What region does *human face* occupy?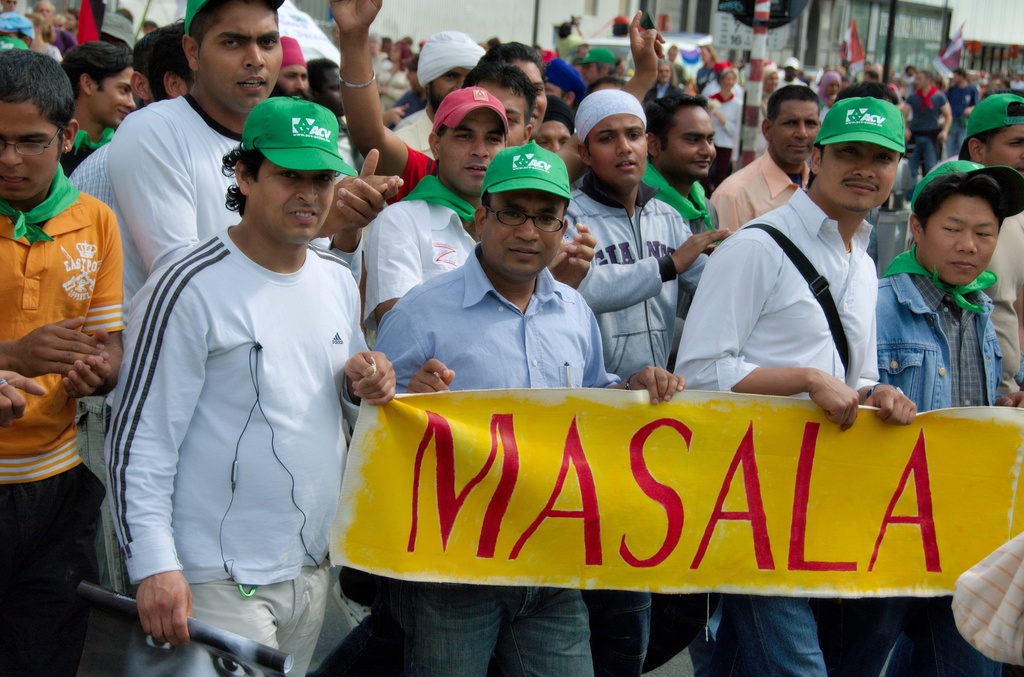
770, 98, 820, 170.
